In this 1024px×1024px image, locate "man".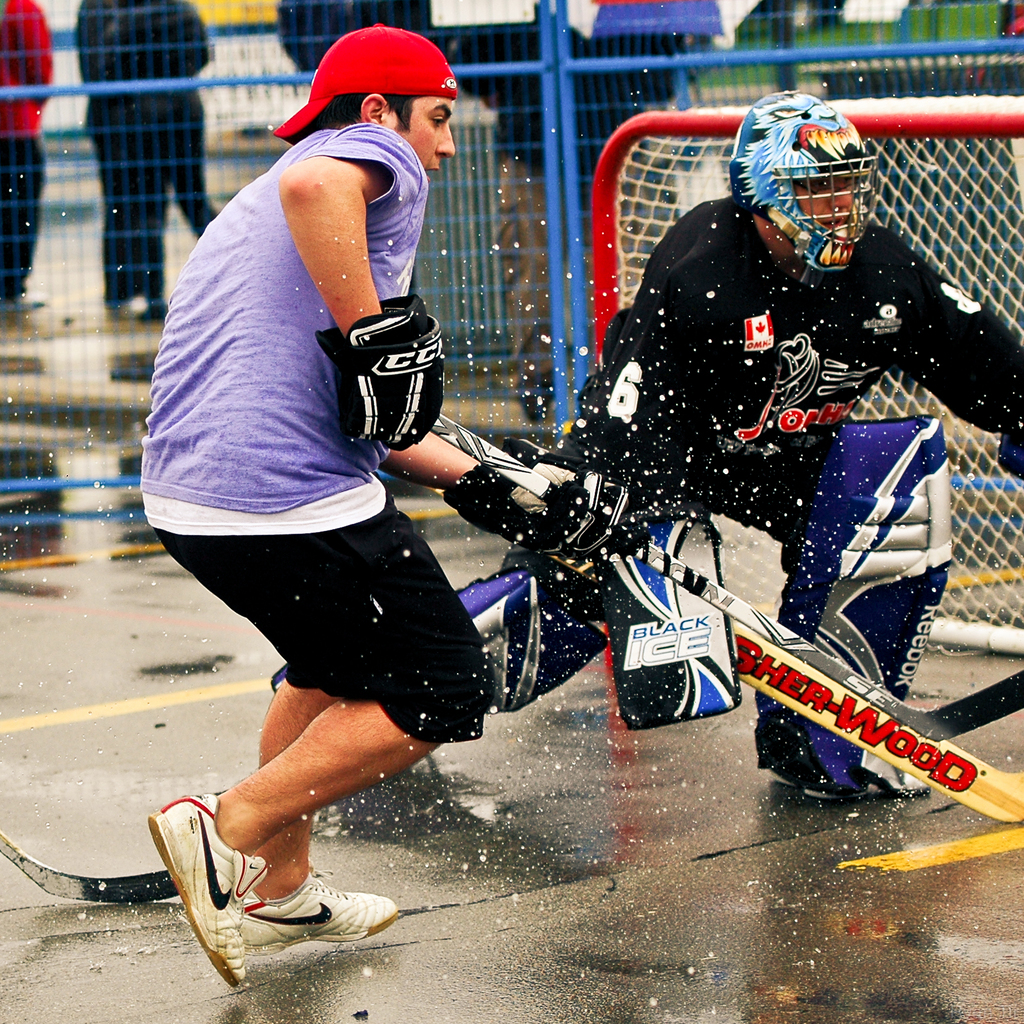
Bounding box: x1=143 y1=37 x2=518 y2=986.
